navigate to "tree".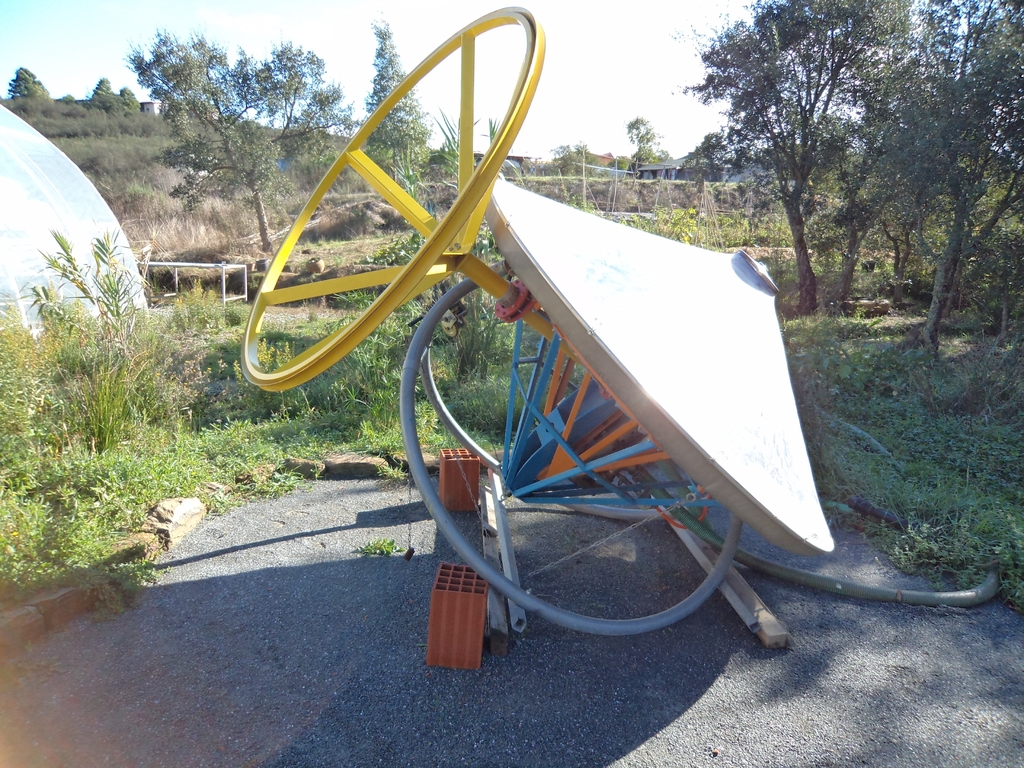
Navigation target: crop(86, 80, 117, 118).
